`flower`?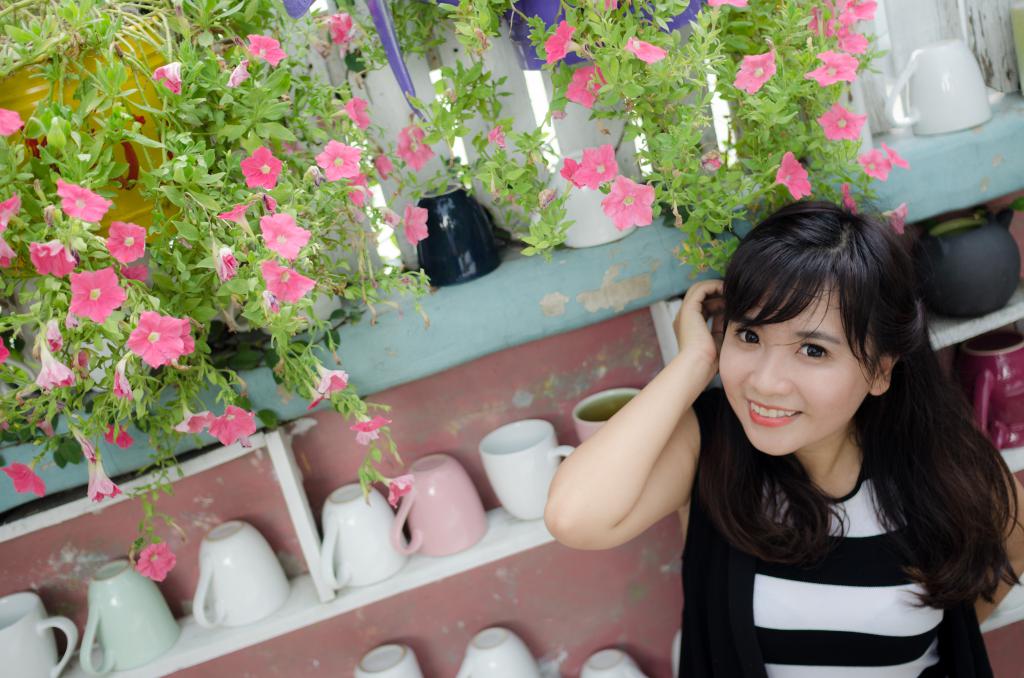
[86,454,126,504]
